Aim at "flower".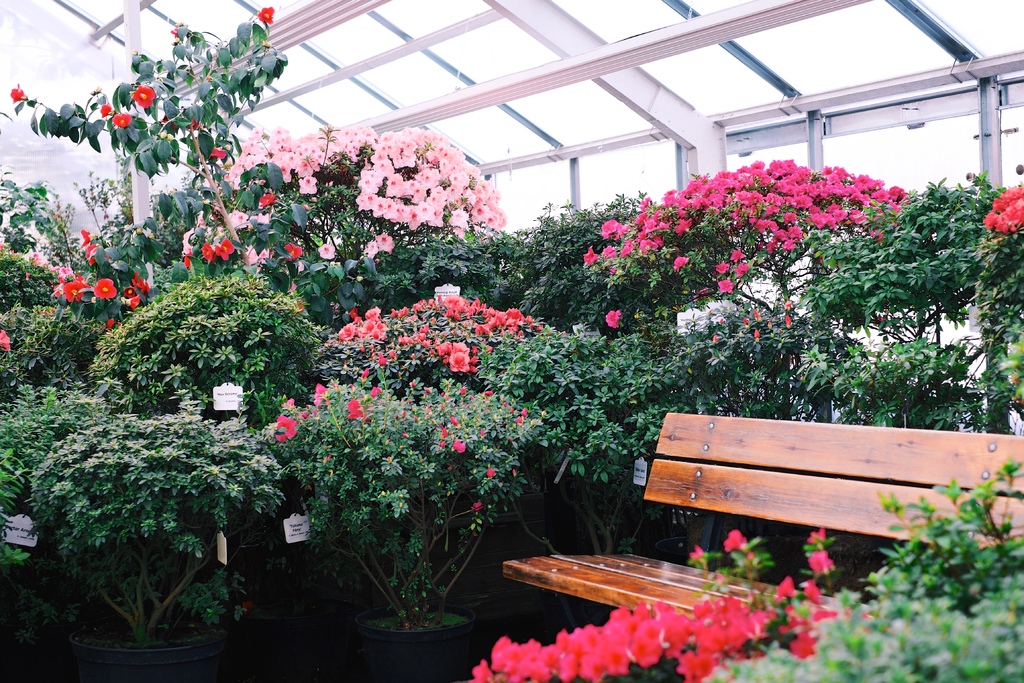
Aimed at [left=273, top=414, right=296, bottom=443].
